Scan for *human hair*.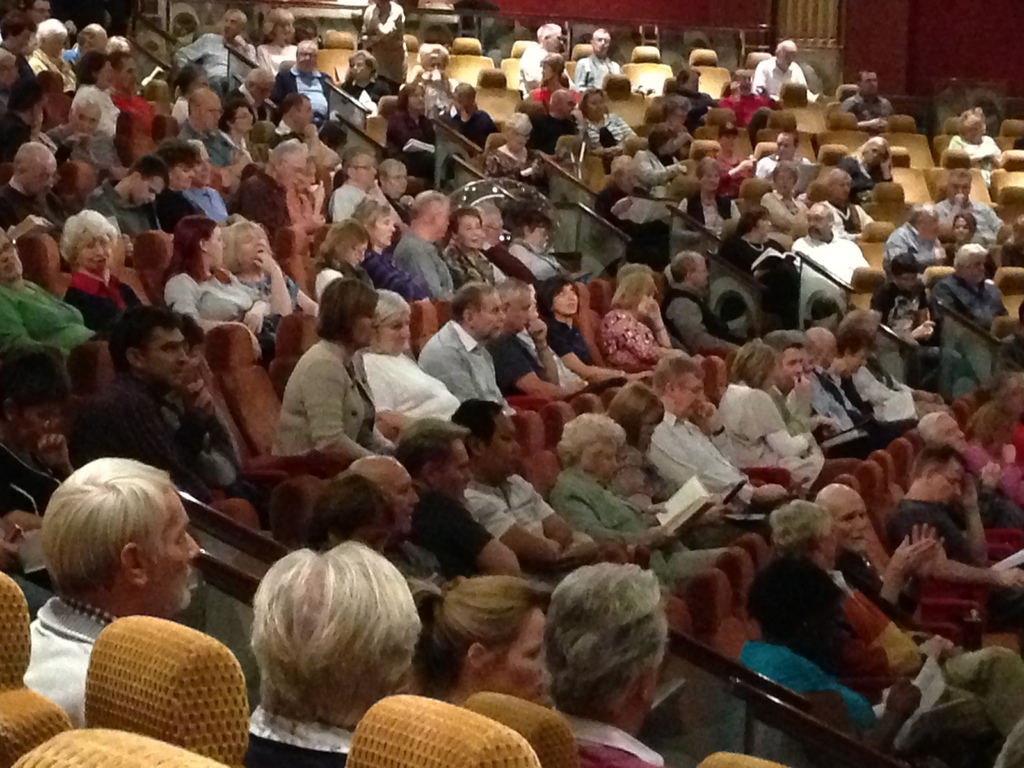
Scan result: x1=351, y1=191, x2=402, y2=250.
